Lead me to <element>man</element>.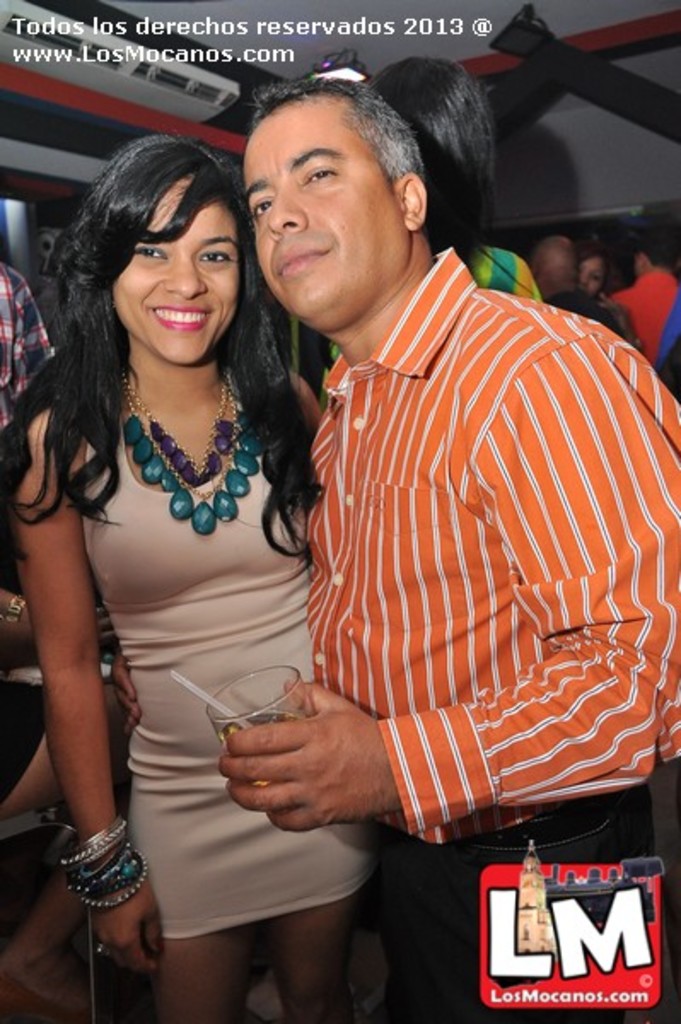
Lead to {"x1": 606, "y1": 218, "x2": 679, "y2": 372}.
